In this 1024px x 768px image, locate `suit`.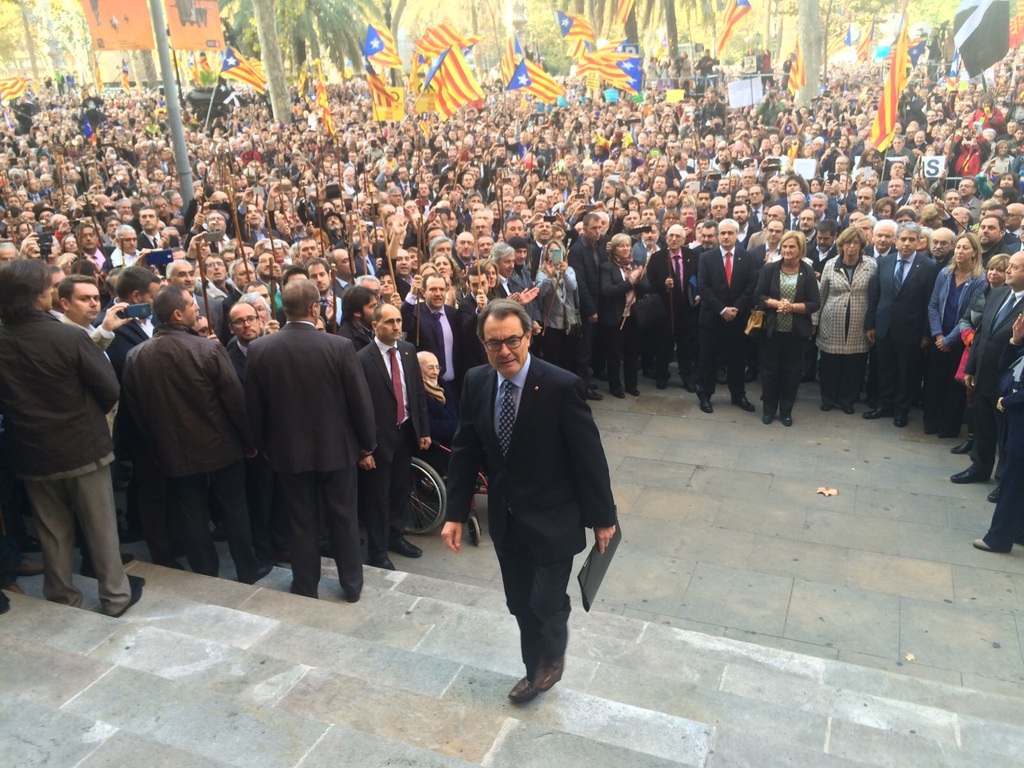
Bounding box: <box>184,227,236,254</box>.
